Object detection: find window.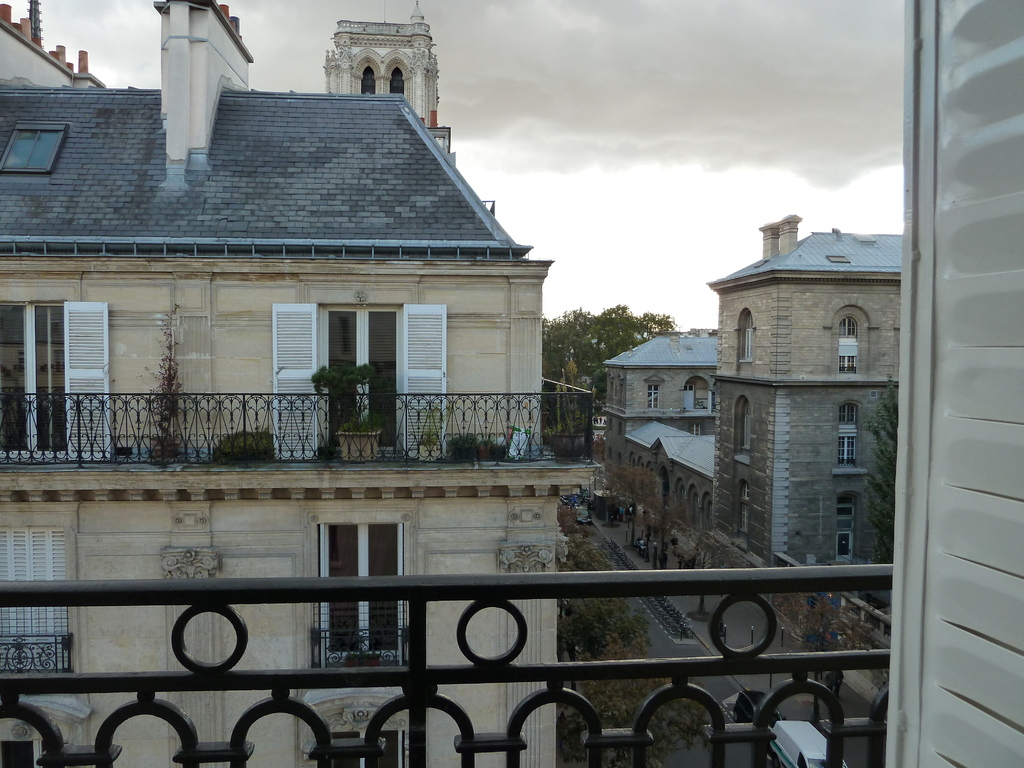
740:482:746:536.
